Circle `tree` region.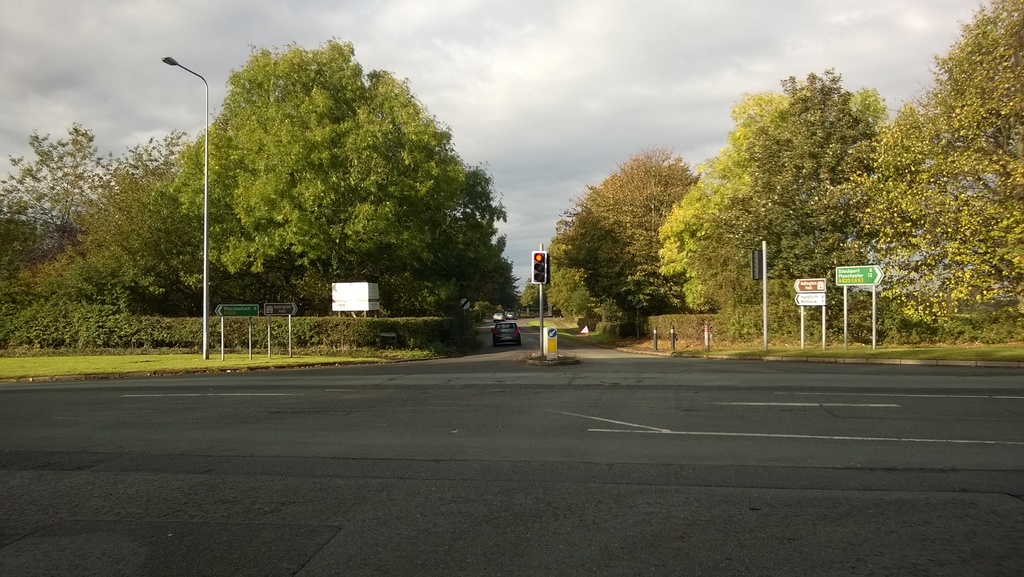
Region: (700,69,890,331).
